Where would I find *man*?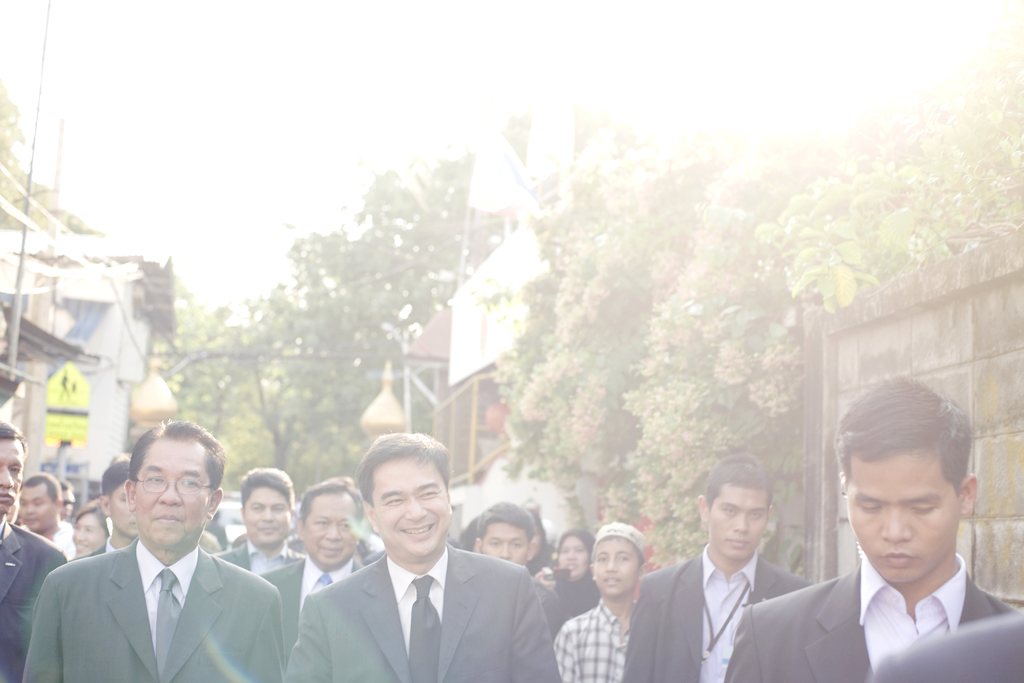
At bbox=(212, 468, 305, 573).
